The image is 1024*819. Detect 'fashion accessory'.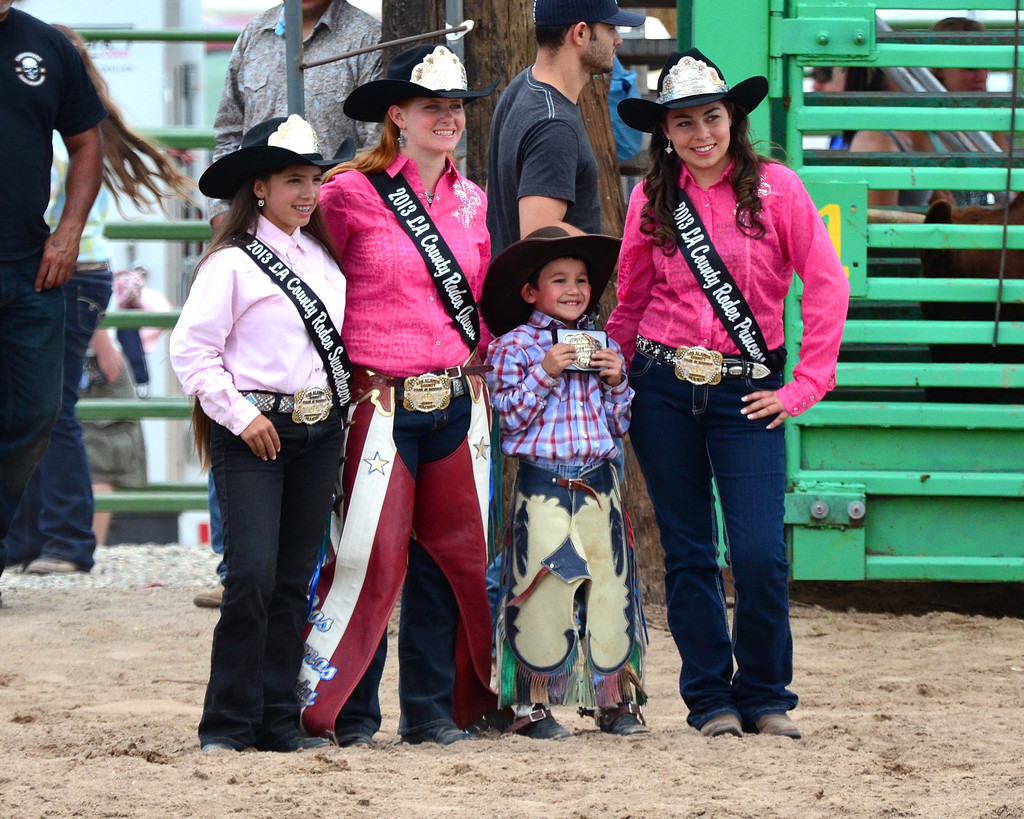
Detection: (left=291, top=733, right=329, bottom=751).
